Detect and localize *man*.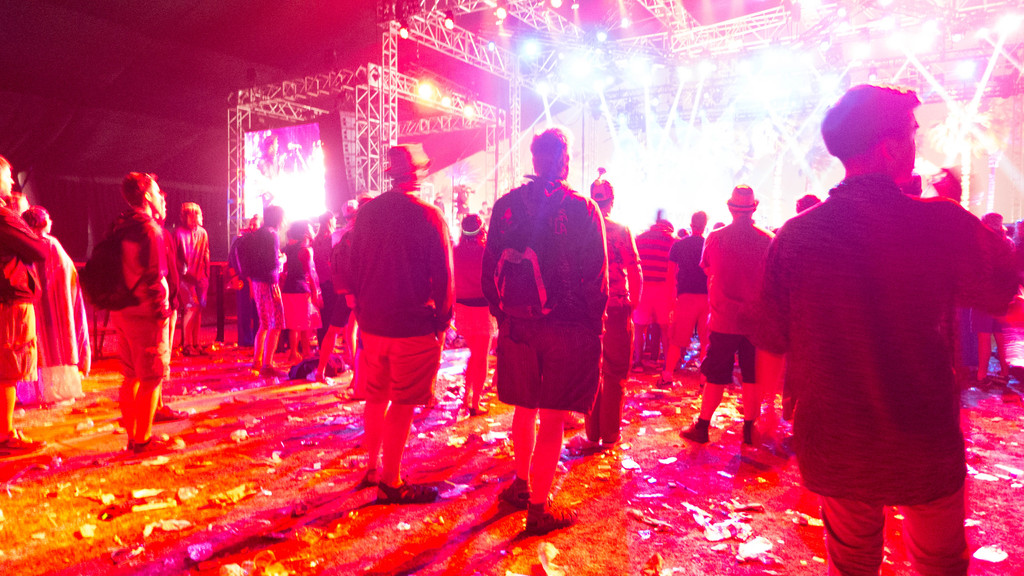
Localized at crop(680, 183, 772, 448).
